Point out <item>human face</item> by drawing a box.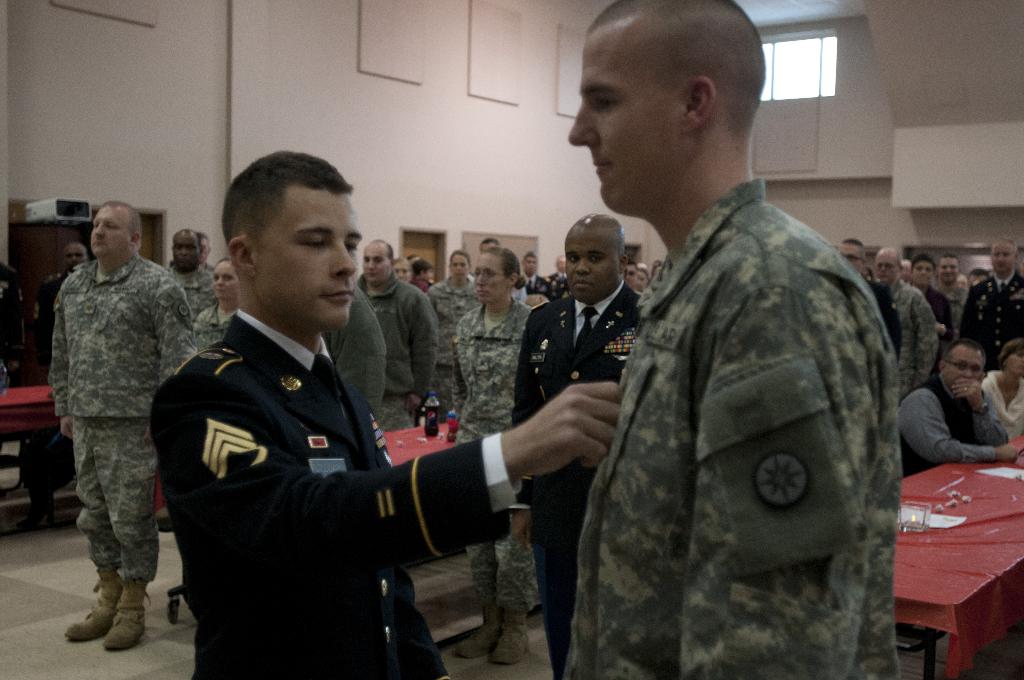
{"left": 559, "top": 257, "right": 571, "bottom": 273}.
